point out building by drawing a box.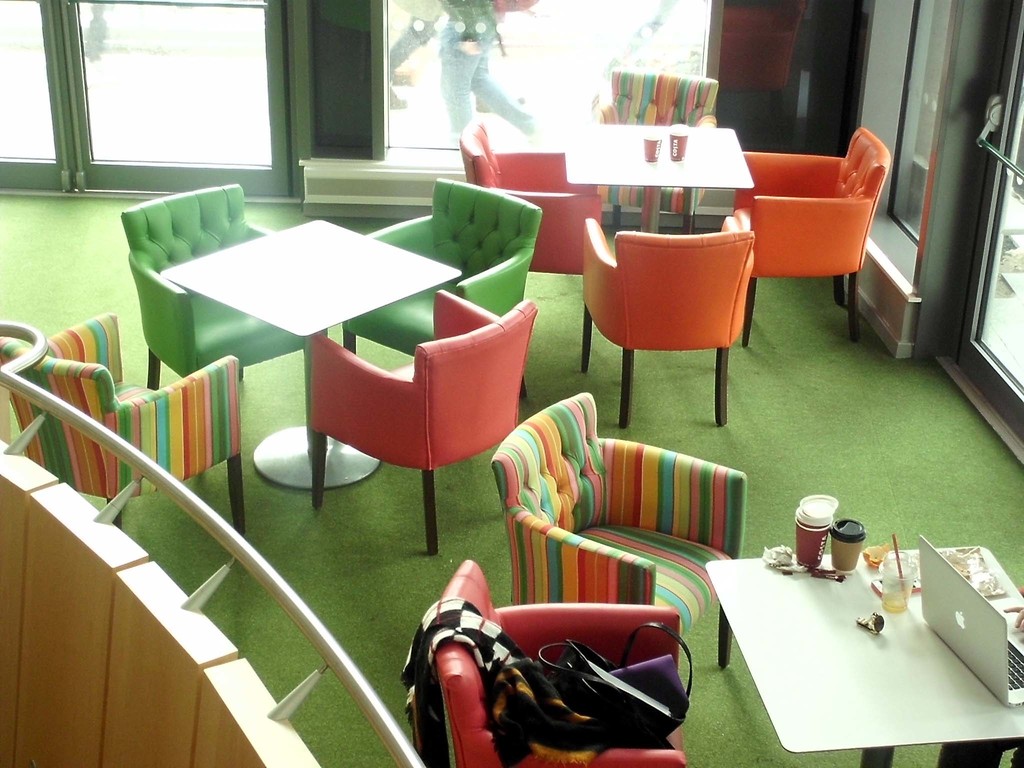
[x1=0, y1=0, x2=1023, y2=767].
